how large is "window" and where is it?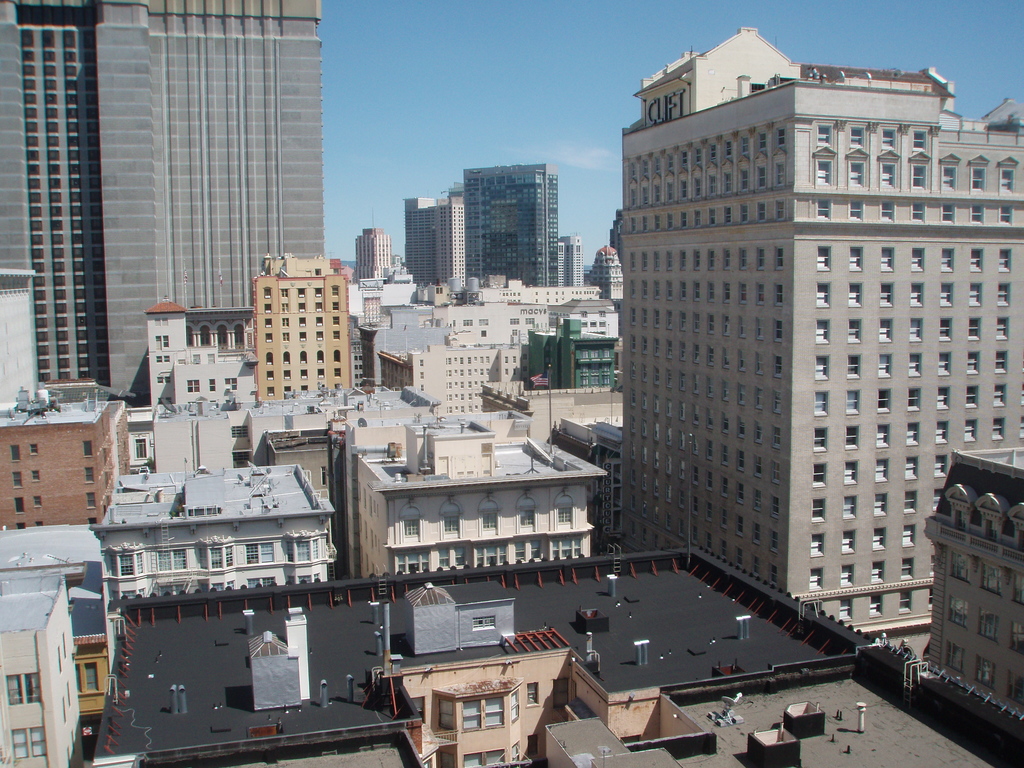
Bounding box: [517,509,537,528].
